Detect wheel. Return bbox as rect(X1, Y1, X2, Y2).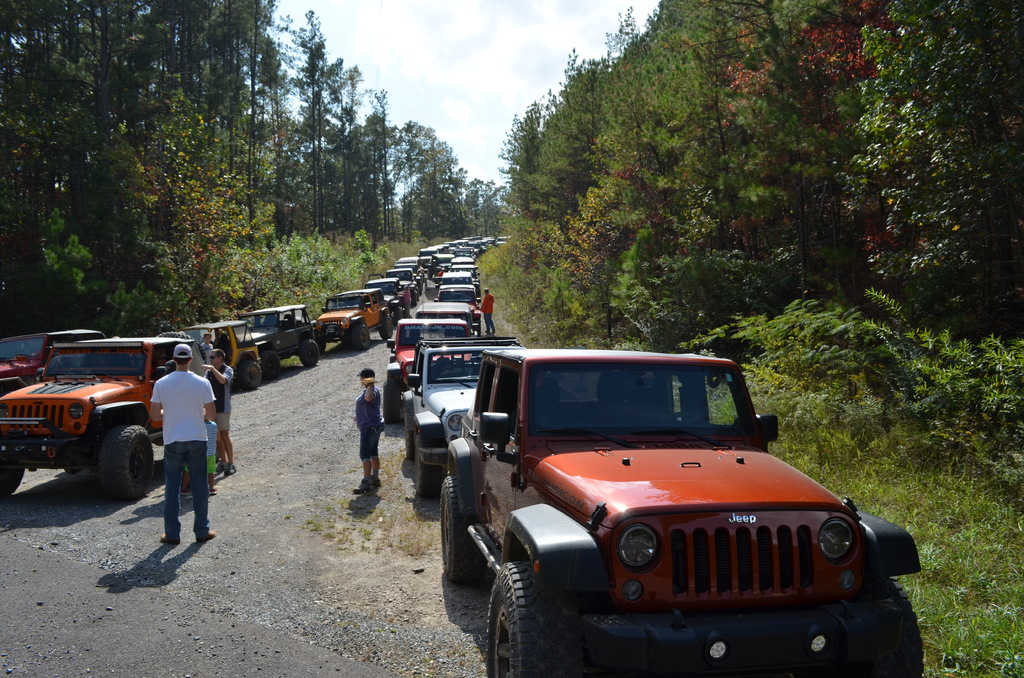
rect(316, 340, 327, 351).
